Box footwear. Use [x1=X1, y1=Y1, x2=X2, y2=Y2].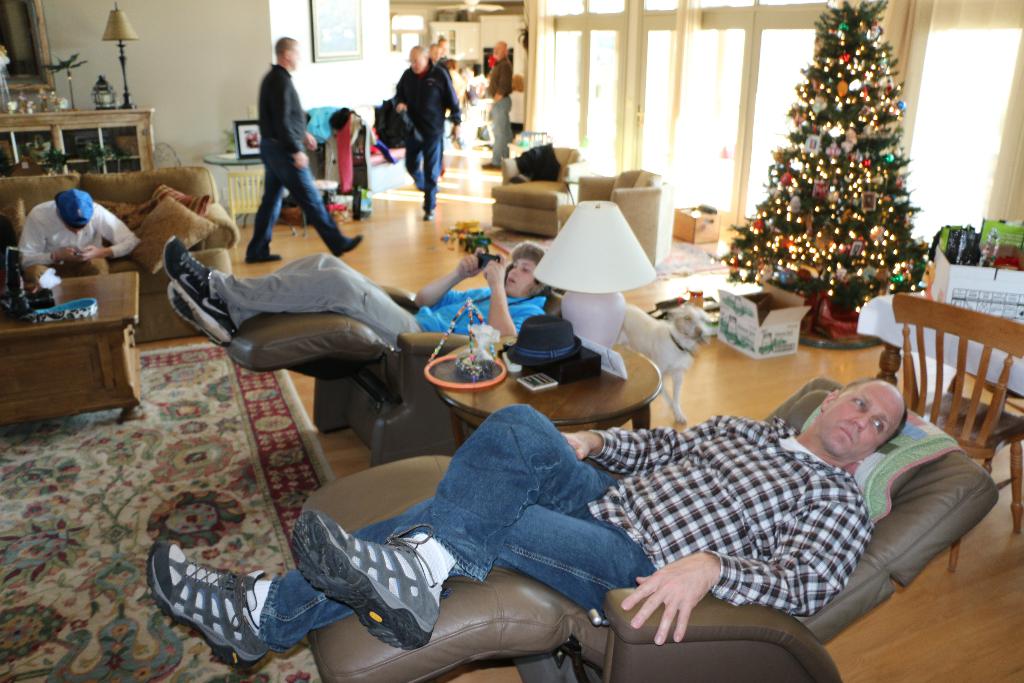
[x1=157, y1=231, x2=227, y2=325].
